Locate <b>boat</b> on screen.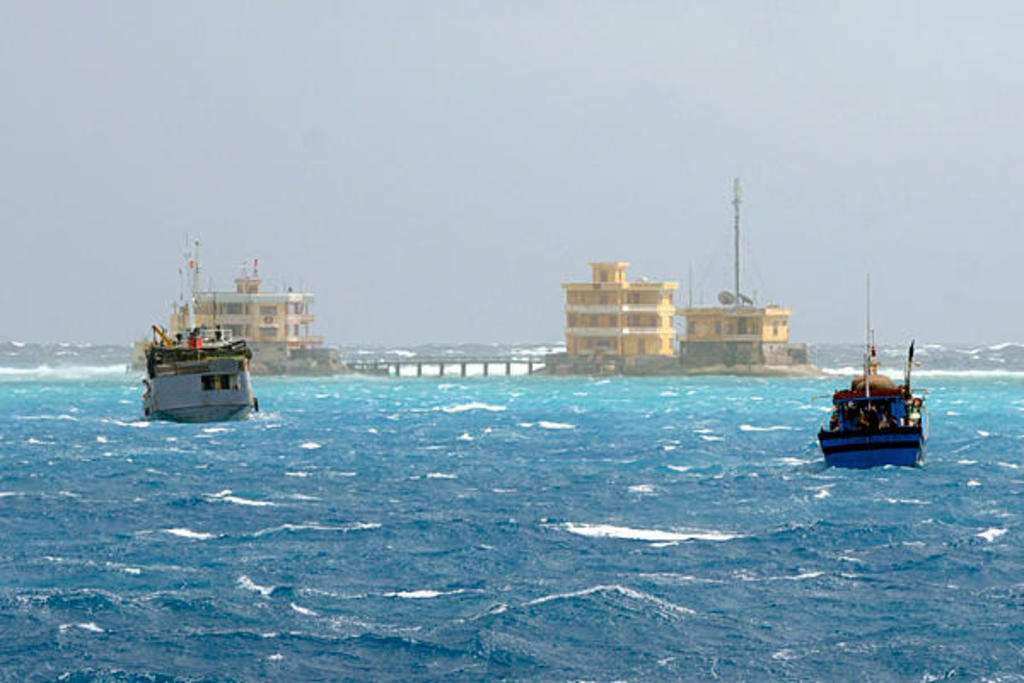
On screen at BBox(819, 295, 944, 470).
